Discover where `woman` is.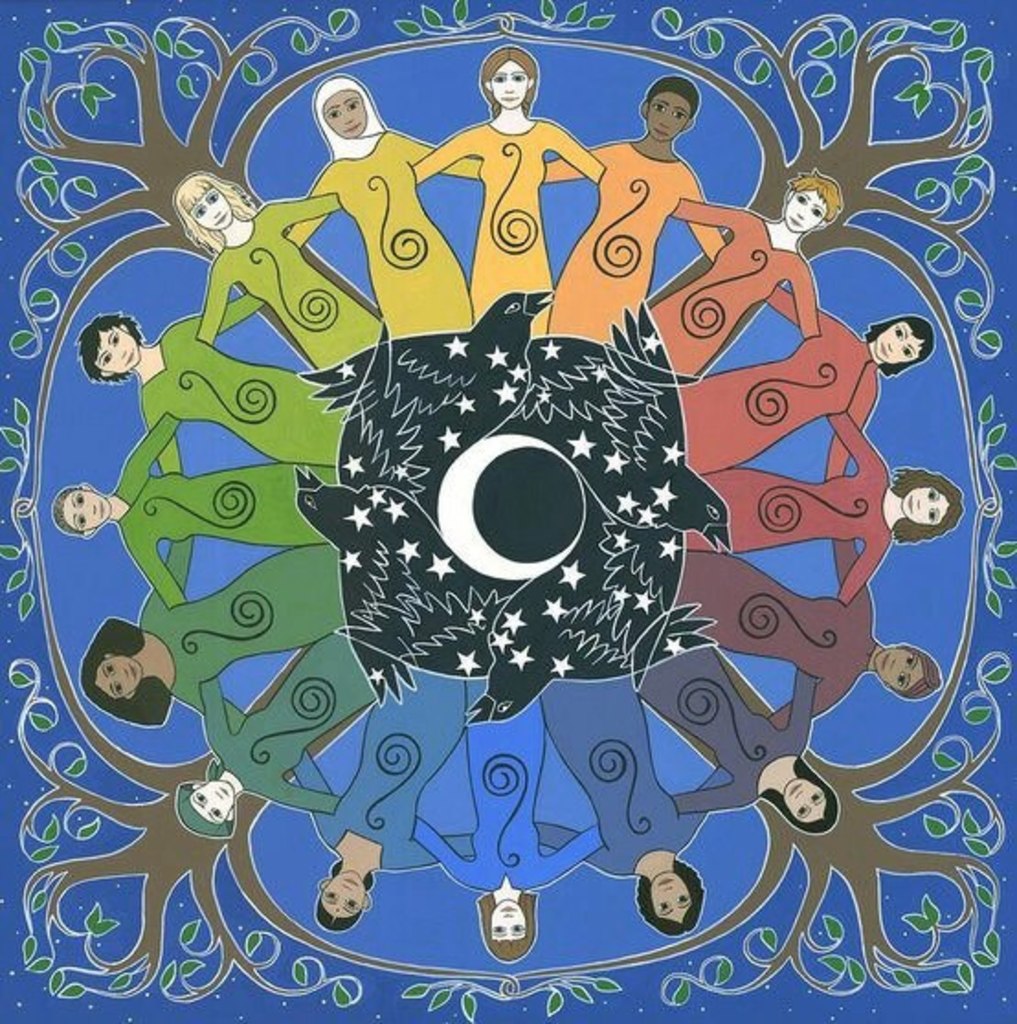
Discovered at left=189, top=169, right=389, bottom=367.
